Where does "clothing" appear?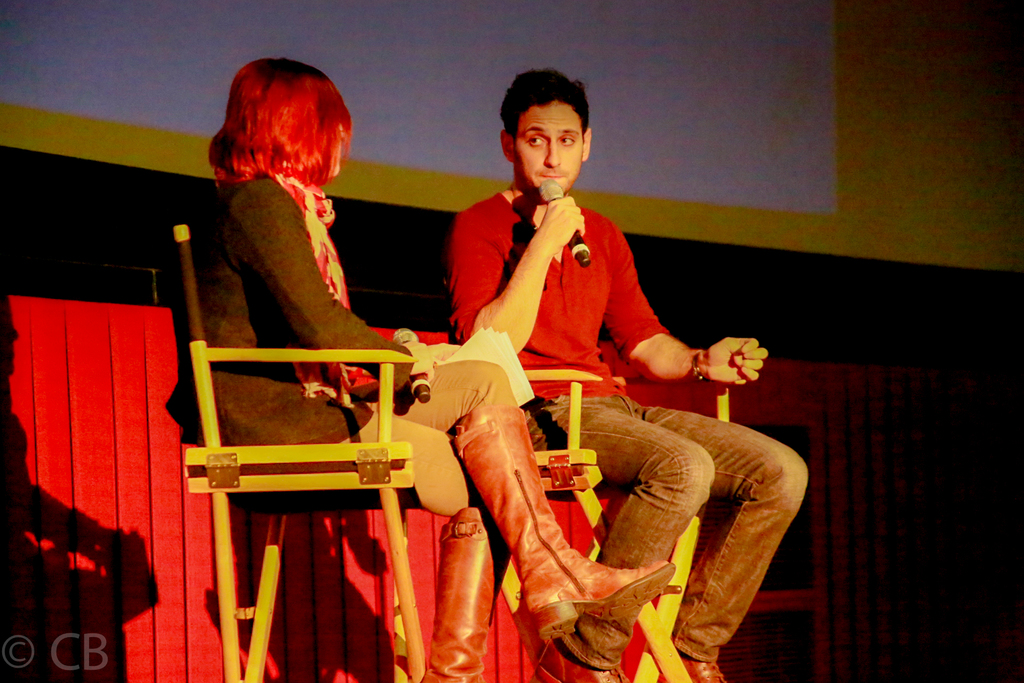
Appears at [x1=207, y1=171, x2=522, y2=548].
